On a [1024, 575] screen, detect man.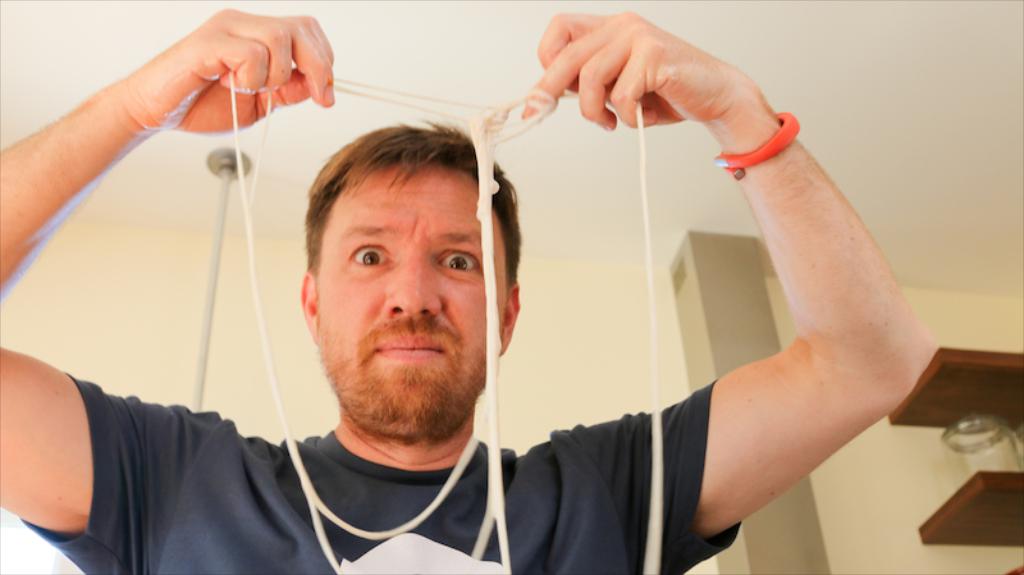
[0,0,929,574].
